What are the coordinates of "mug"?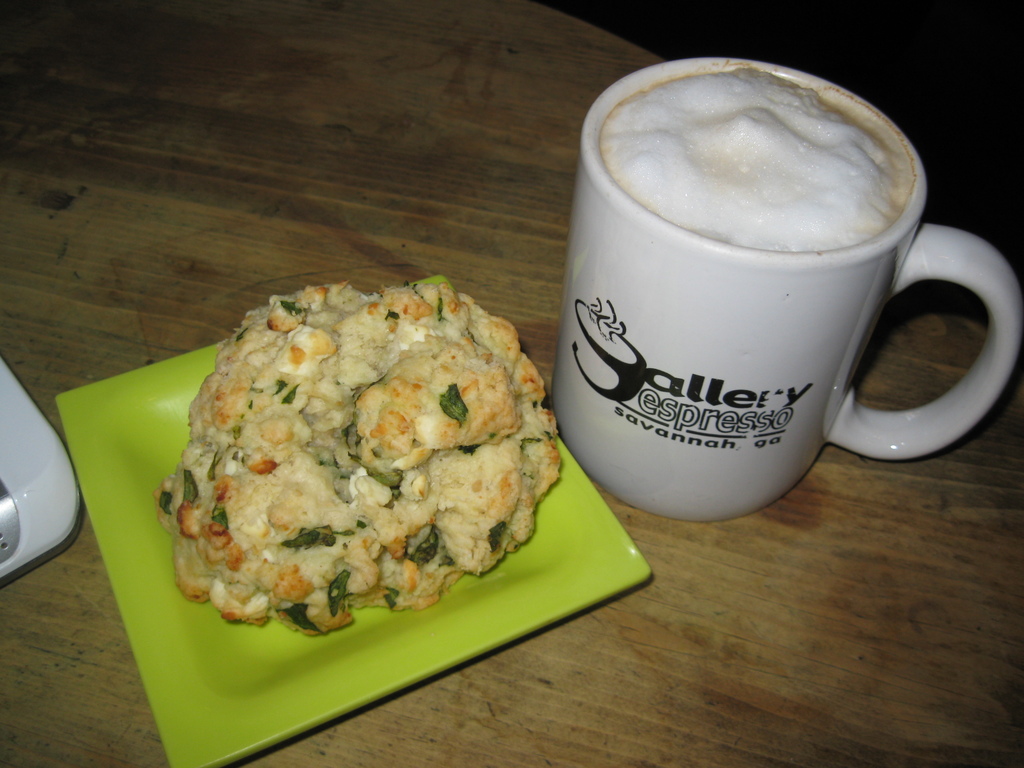
[x1=555, y1=56, x2=1023, y2=526].
